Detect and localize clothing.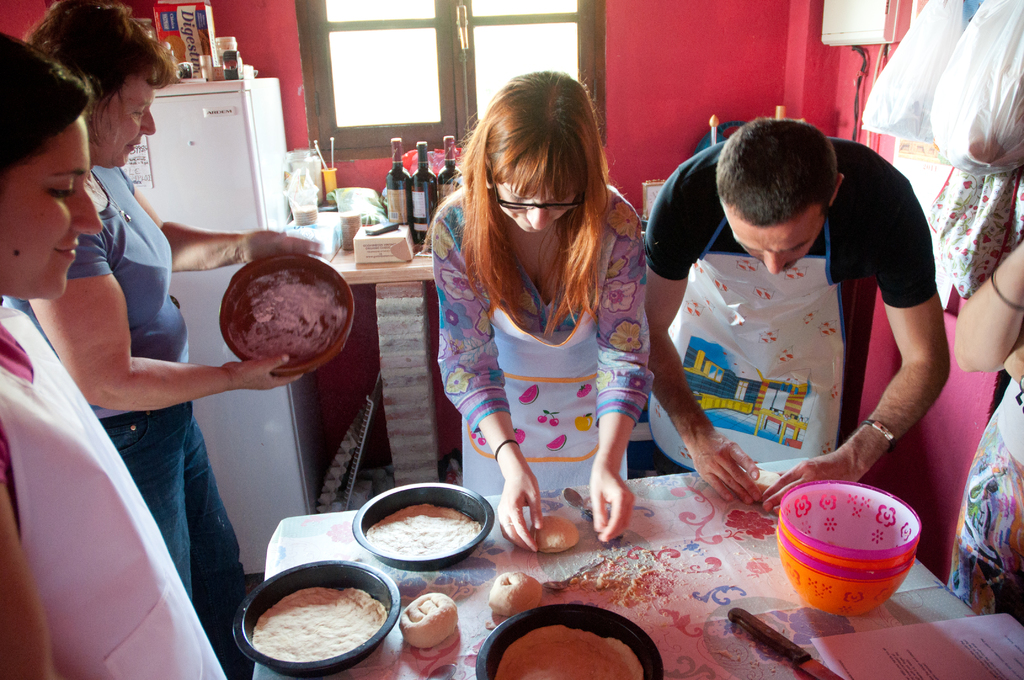
Localized at x1=949 y1=375 x2=1023 y2=624.
